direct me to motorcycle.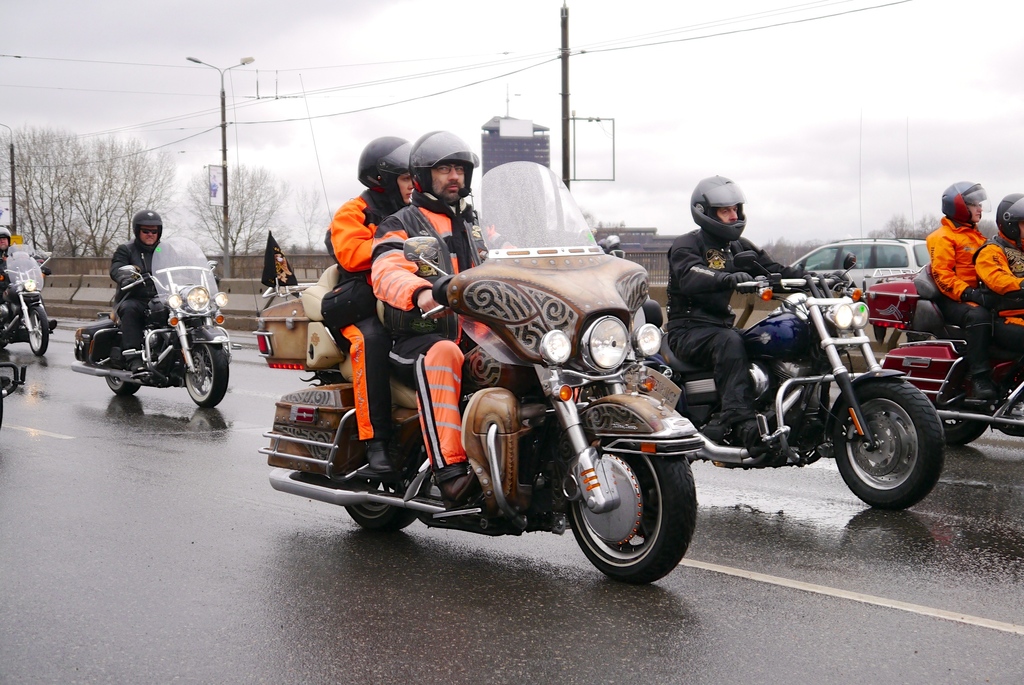
Direction: x1=643 y1=252 x2=944 y2=508.
